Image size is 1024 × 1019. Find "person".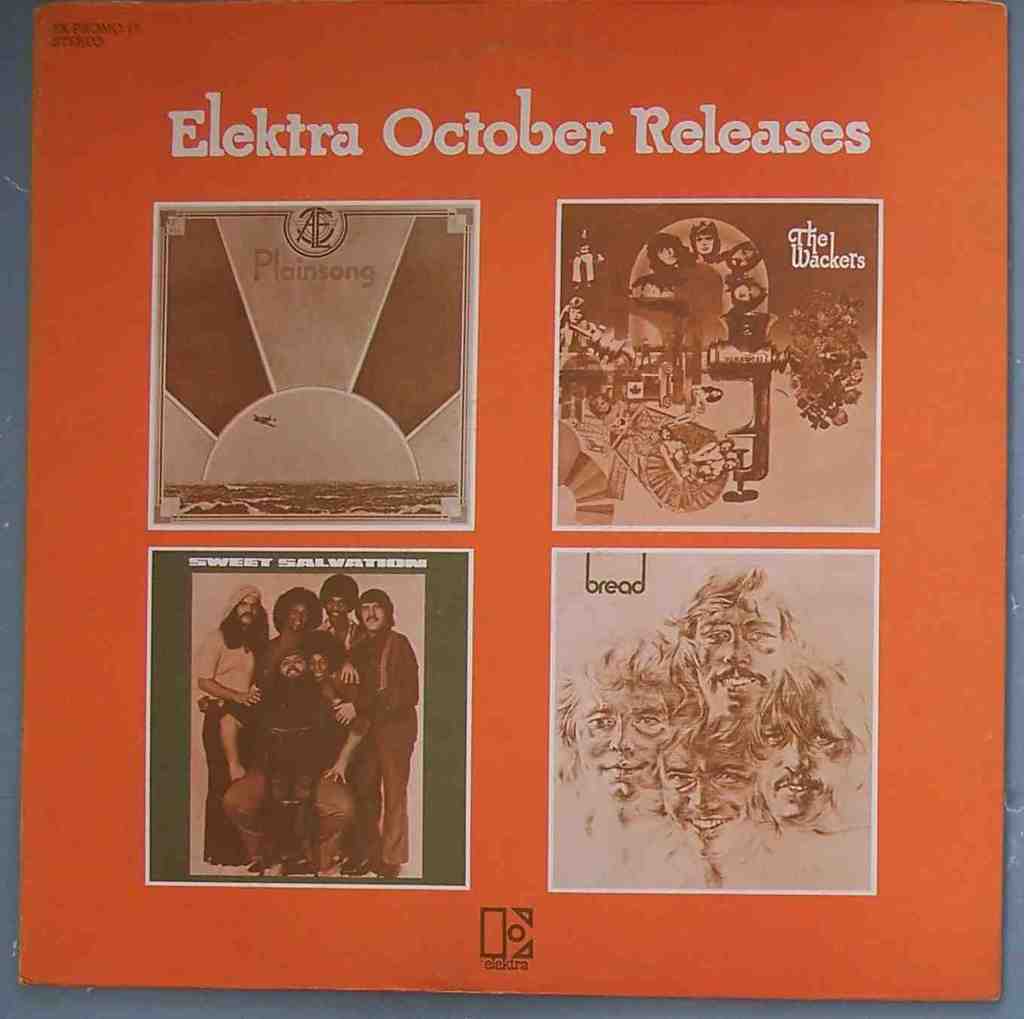
(left=733, top=643, right=861, bottom=840).
